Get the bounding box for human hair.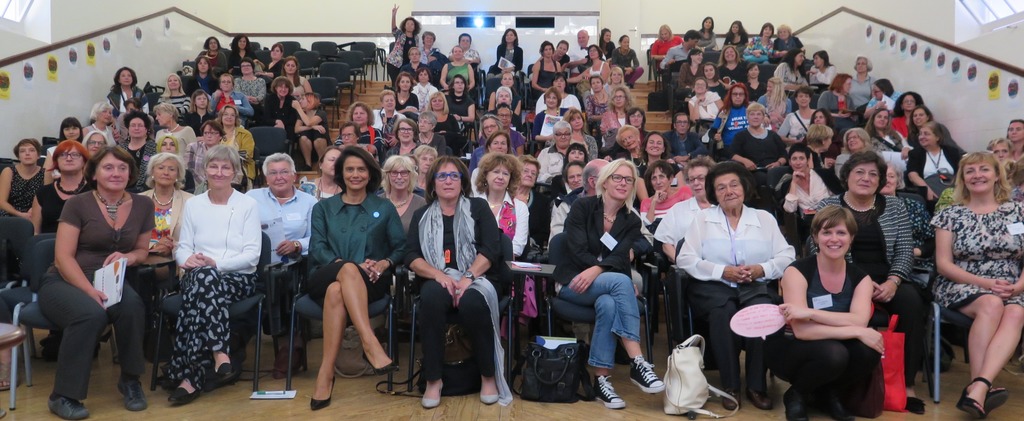
[left=204, top=35, right=221, bottom=53].
